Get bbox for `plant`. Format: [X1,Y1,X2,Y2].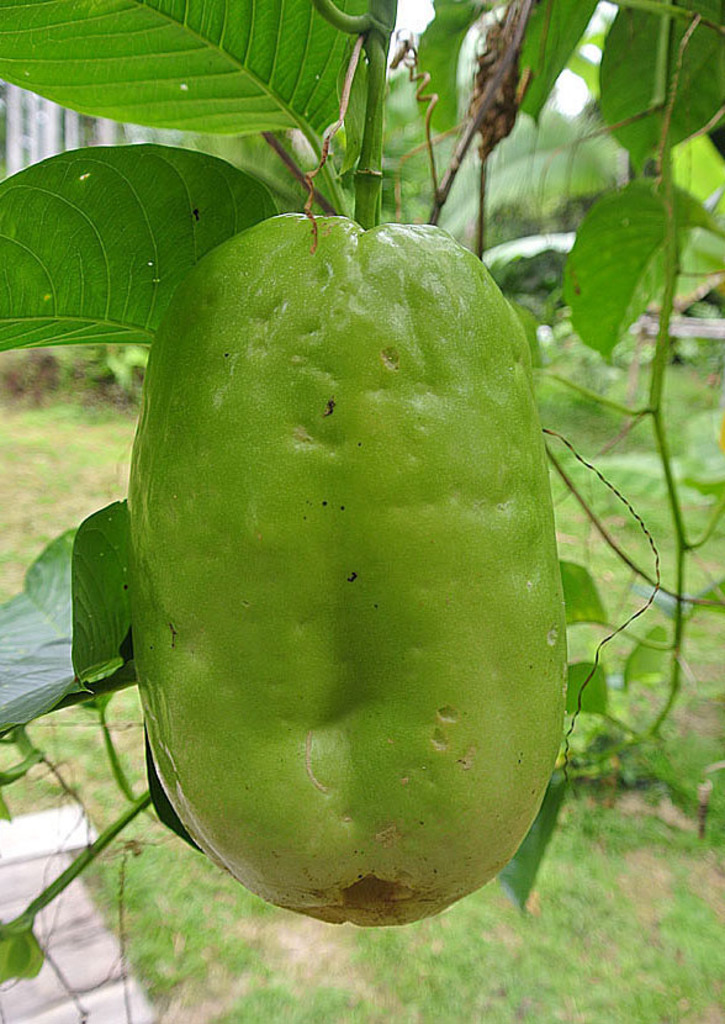
[85,807,264,1014].
